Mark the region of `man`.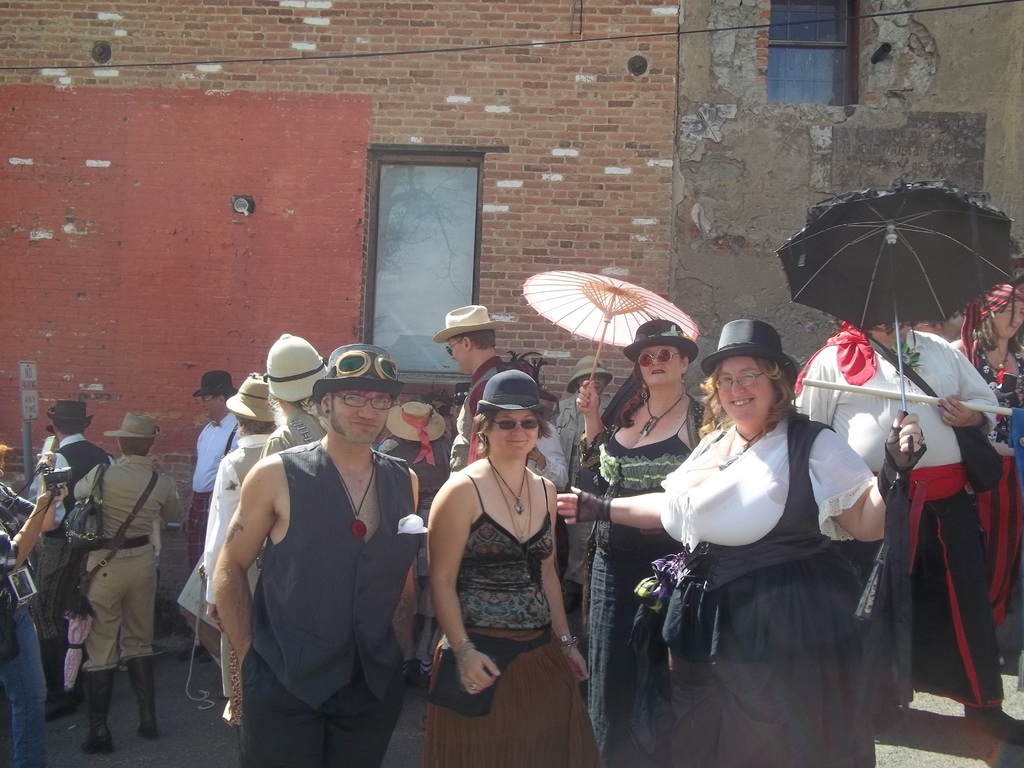
Region: bbox=[578, 301, 758, 732].
